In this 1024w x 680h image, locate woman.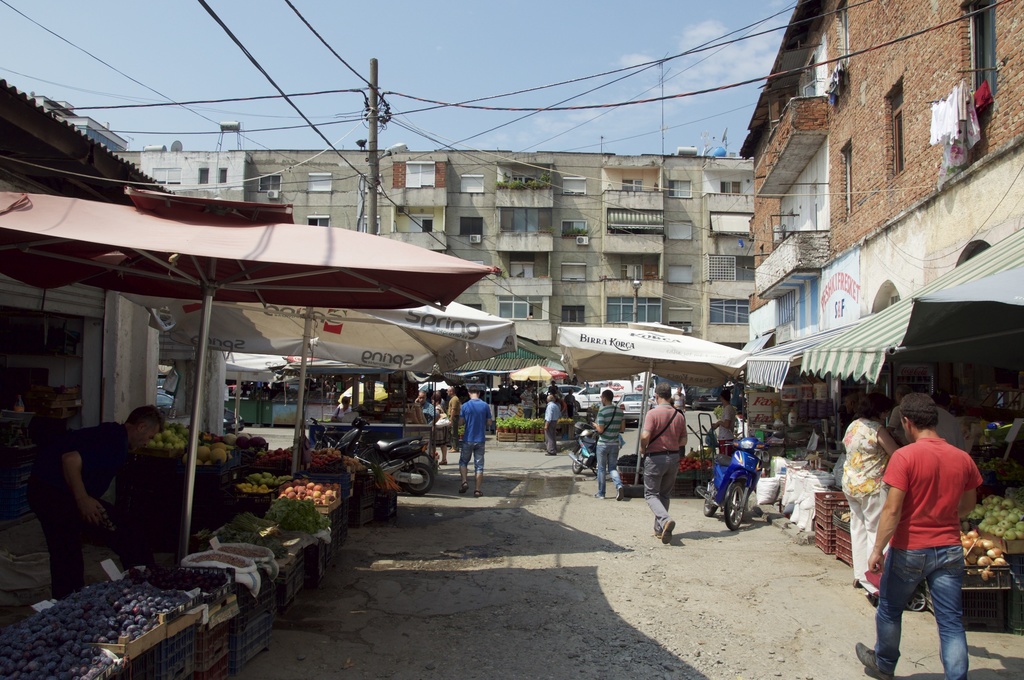
Bounding box: 841/389/900/587.
